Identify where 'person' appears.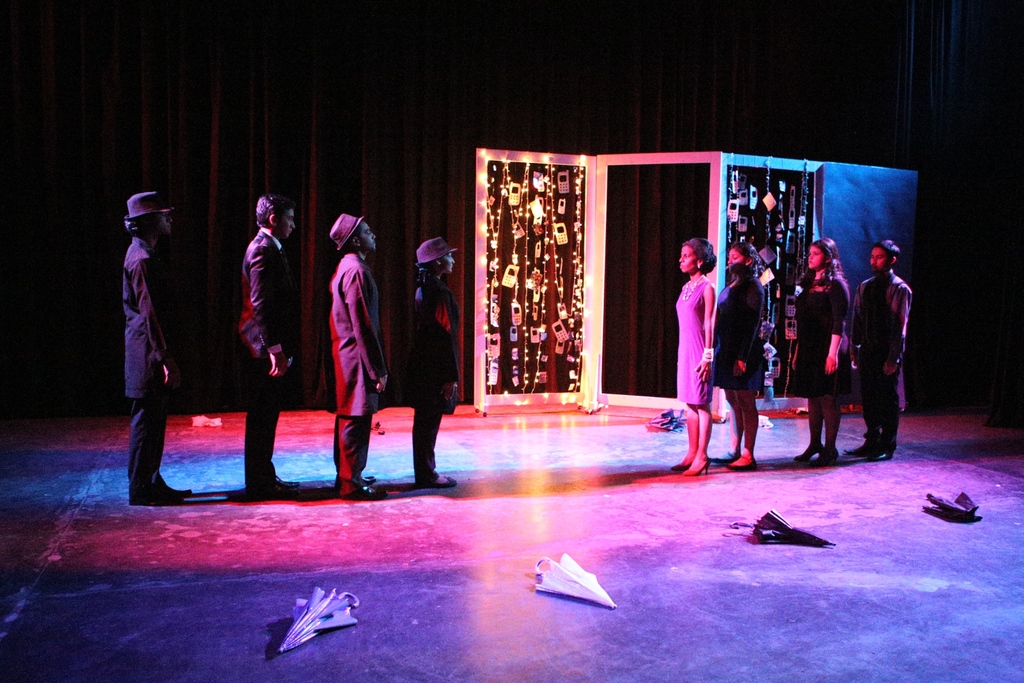
Appears at select_region(120, 183, 191, 507).
